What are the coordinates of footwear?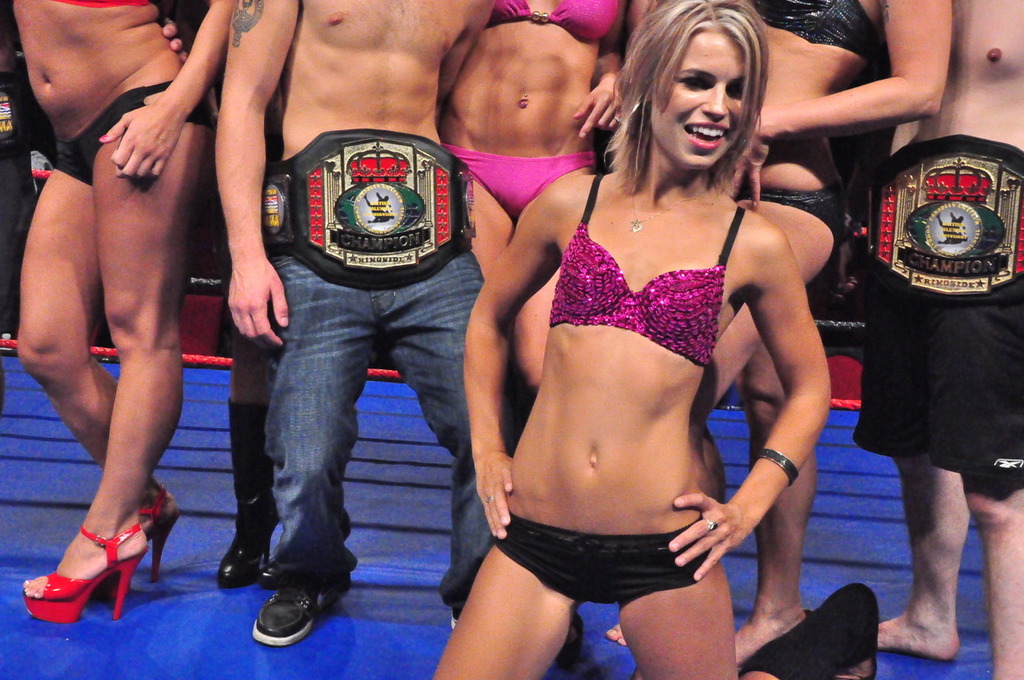
x1=736, y1=579, x2=880, y2=679.
